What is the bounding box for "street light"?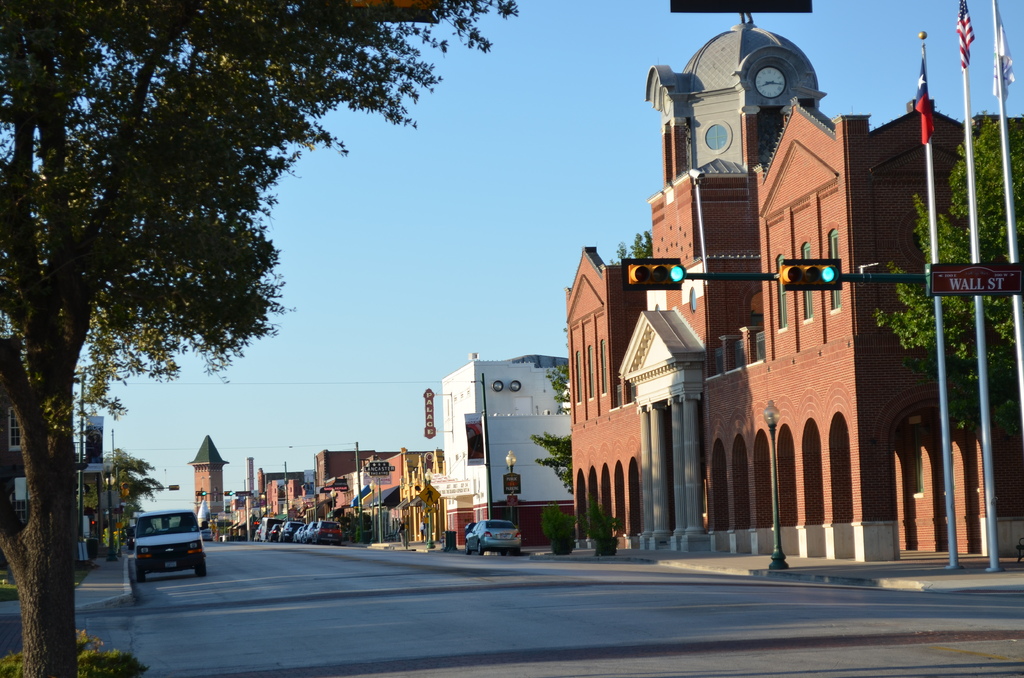
x1=504 y1=450 x2=521 y2=535.
